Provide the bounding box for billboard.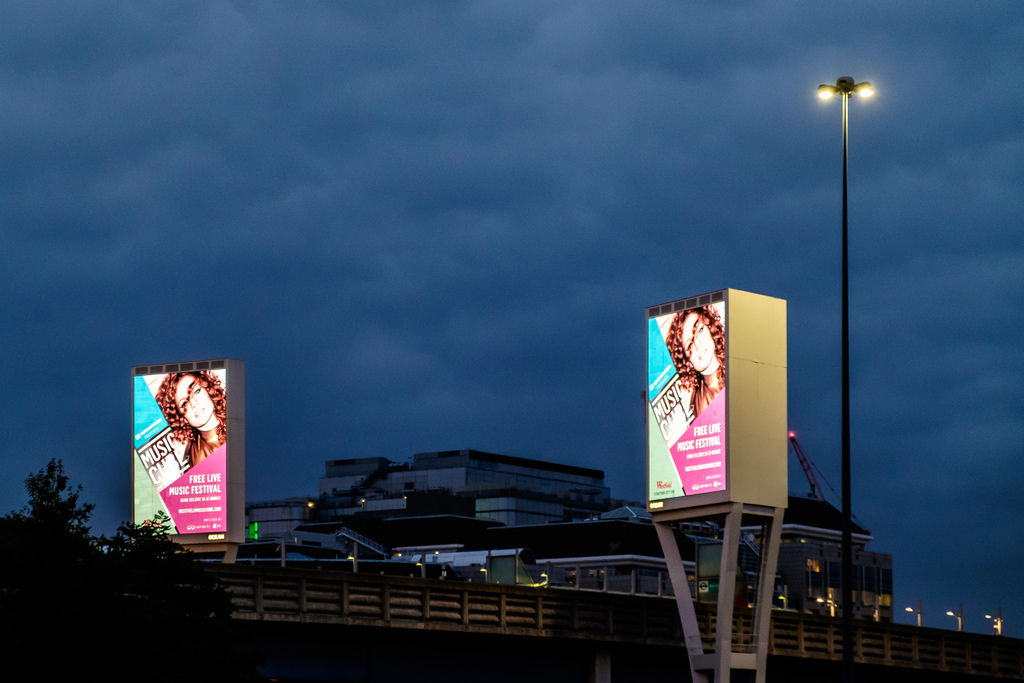
[125, 363, 232, 552].
